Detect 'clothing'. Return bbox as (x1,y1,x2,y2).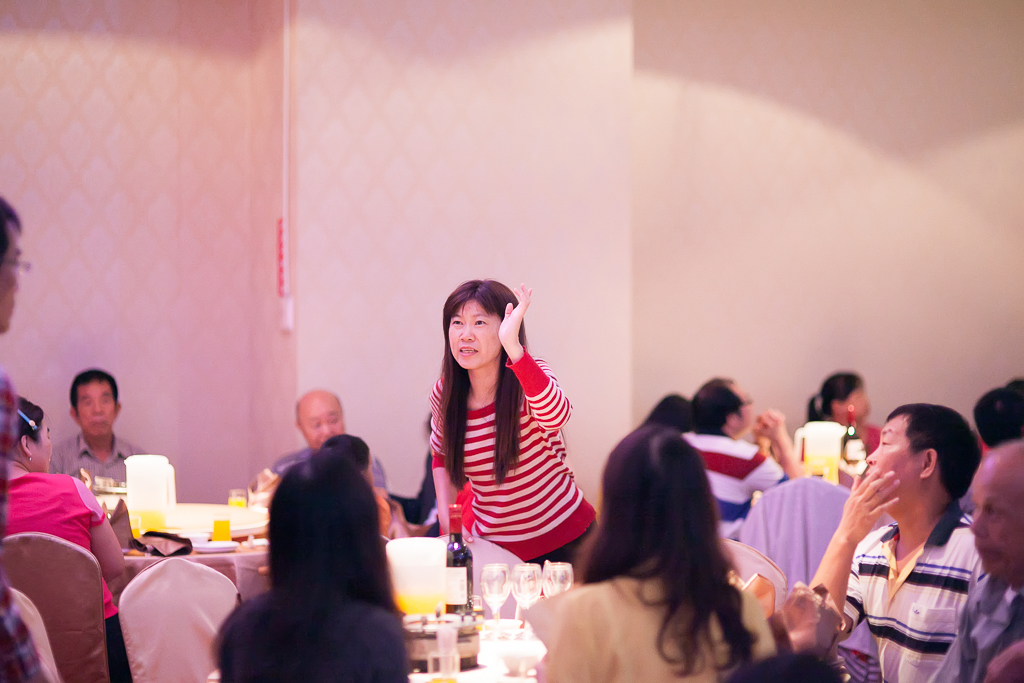
(842,513,975,682).
